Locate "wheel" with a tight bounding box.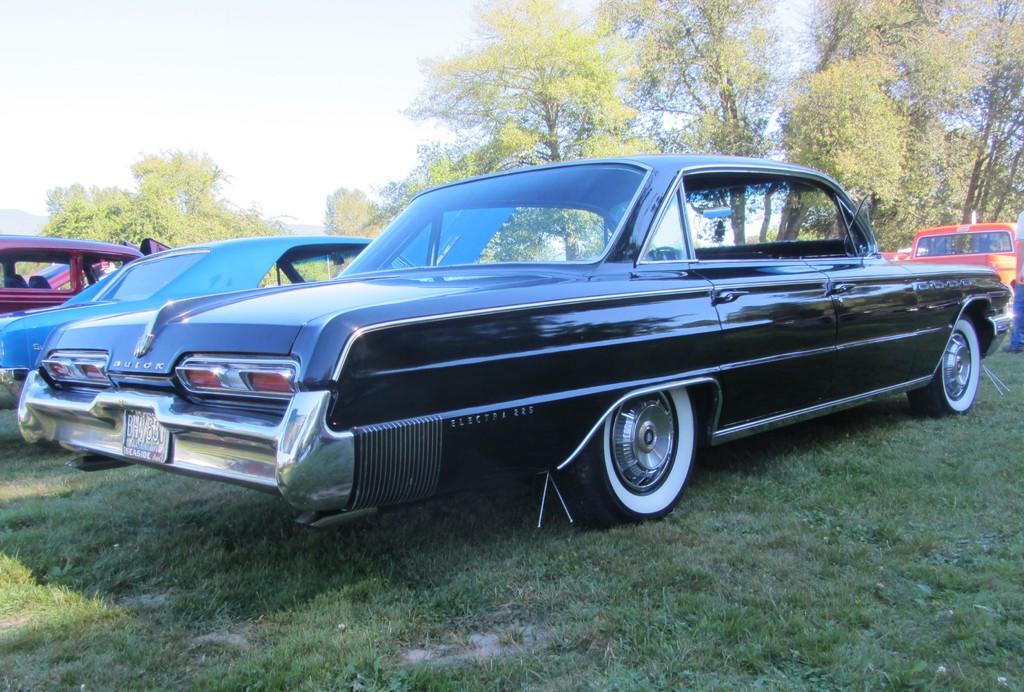
908,315,978,421.
